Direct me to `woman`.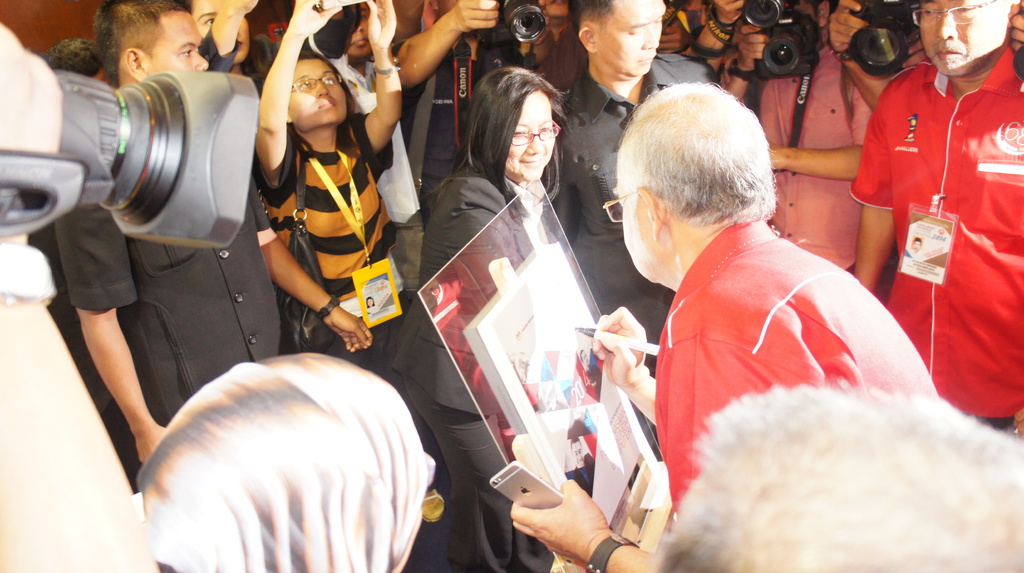
Direction: x1=394, y1=67, x2=567, y2=572.
